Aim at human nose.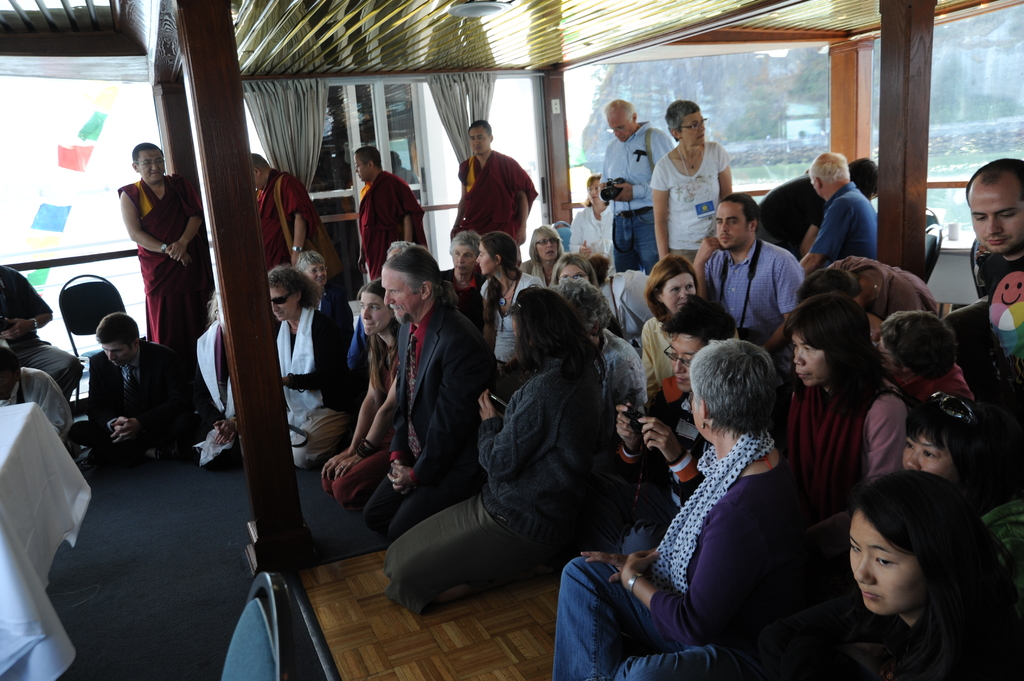
Aimed at box=[696, 125, 705, 130].
